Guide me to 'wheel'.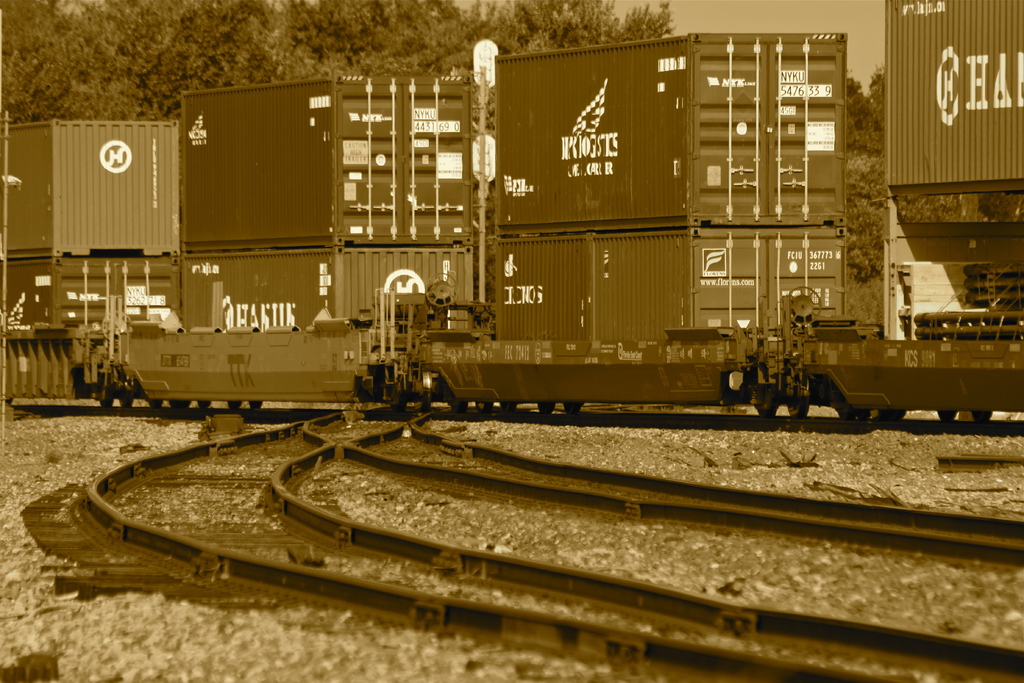
Guidance: [left=151, top=402, right=163, bottom=410].
